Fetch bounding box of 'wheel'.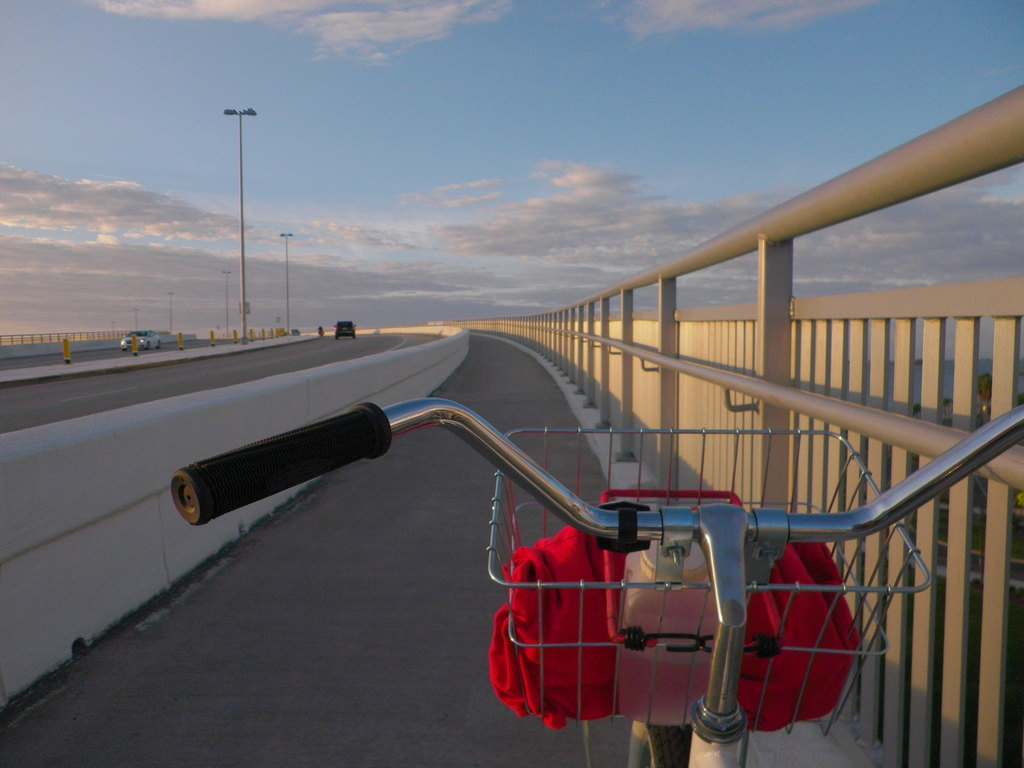
Bbox: <bbox>622, 719, 691, 767</bbox>.
